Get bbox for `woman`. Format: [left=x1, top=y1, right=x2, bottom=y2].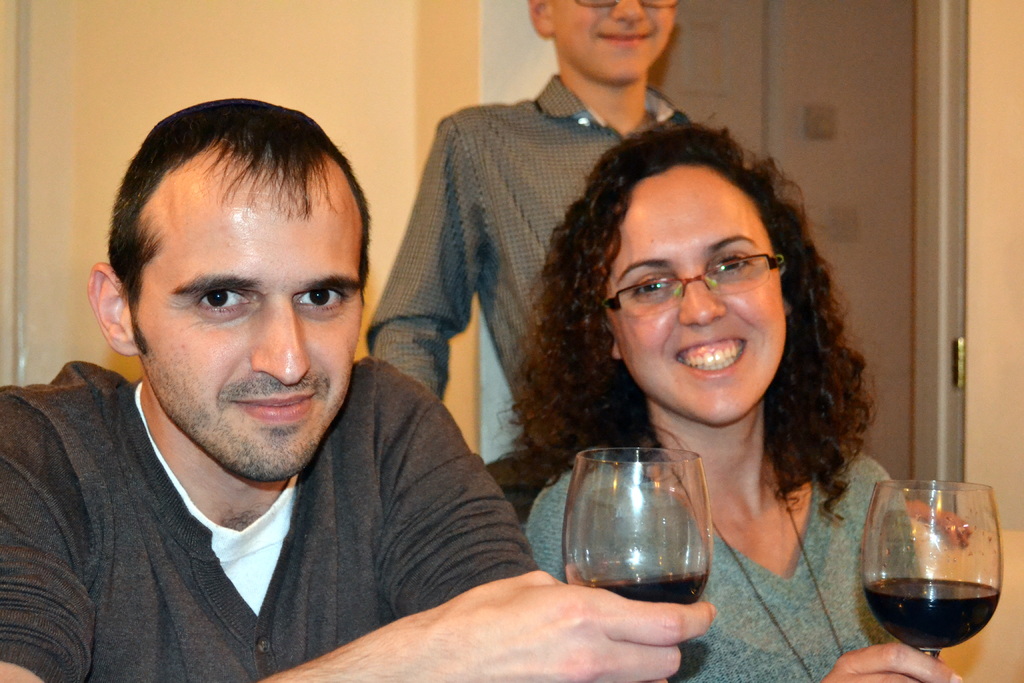
[left=492, top=120, right=962, bottom=682].
